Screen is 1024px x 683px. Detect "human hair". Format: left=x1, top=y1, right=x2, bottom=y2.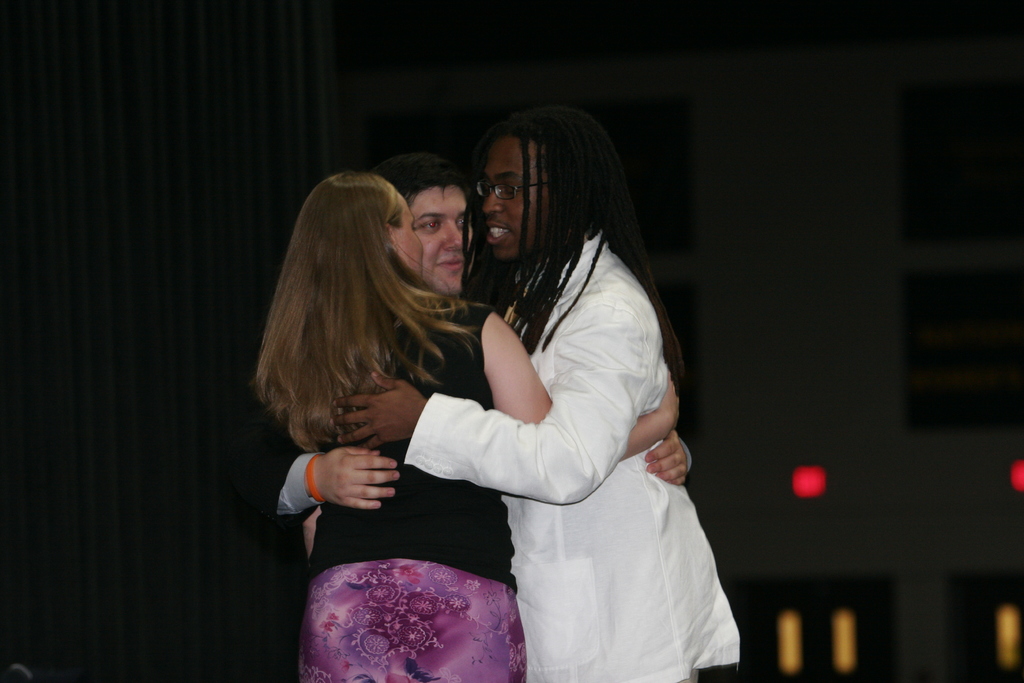
left=256, top=150, right=500, bottom=481.
